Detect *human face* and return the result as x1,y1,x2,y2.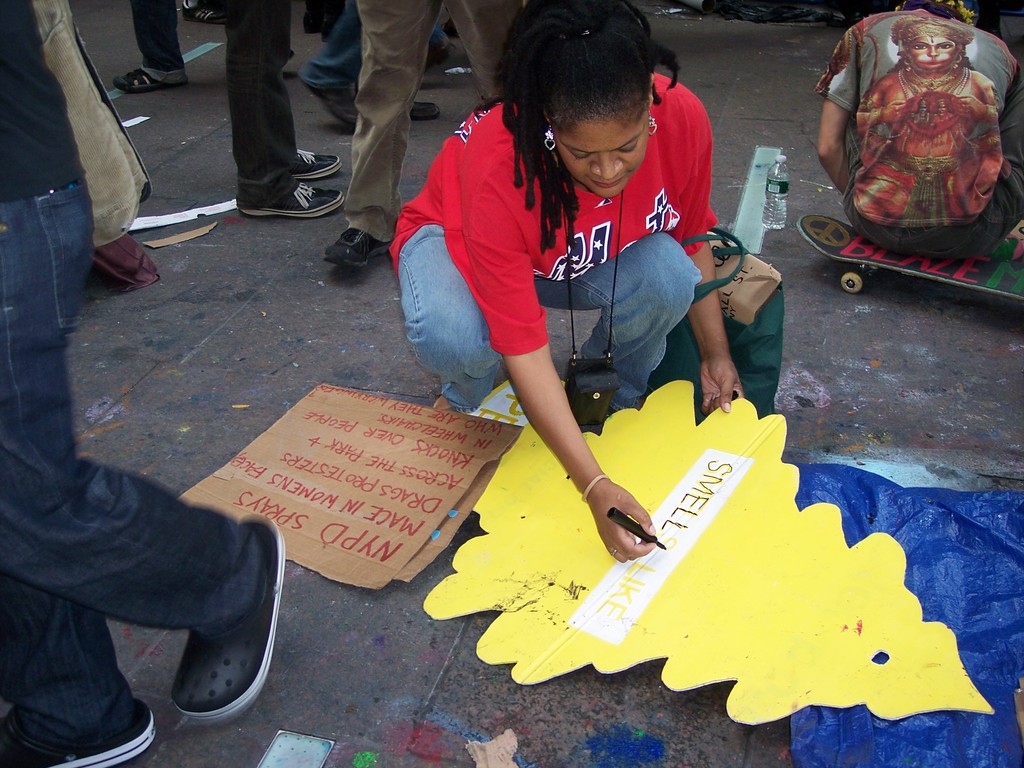
907,35,959,73.
